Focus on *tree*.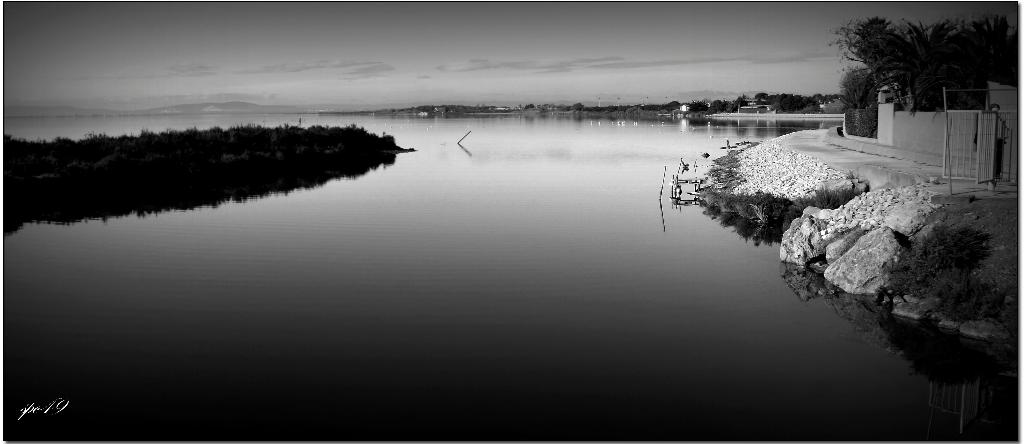
Focused at <bbox>940, 19, 991, 116</bbox>.
